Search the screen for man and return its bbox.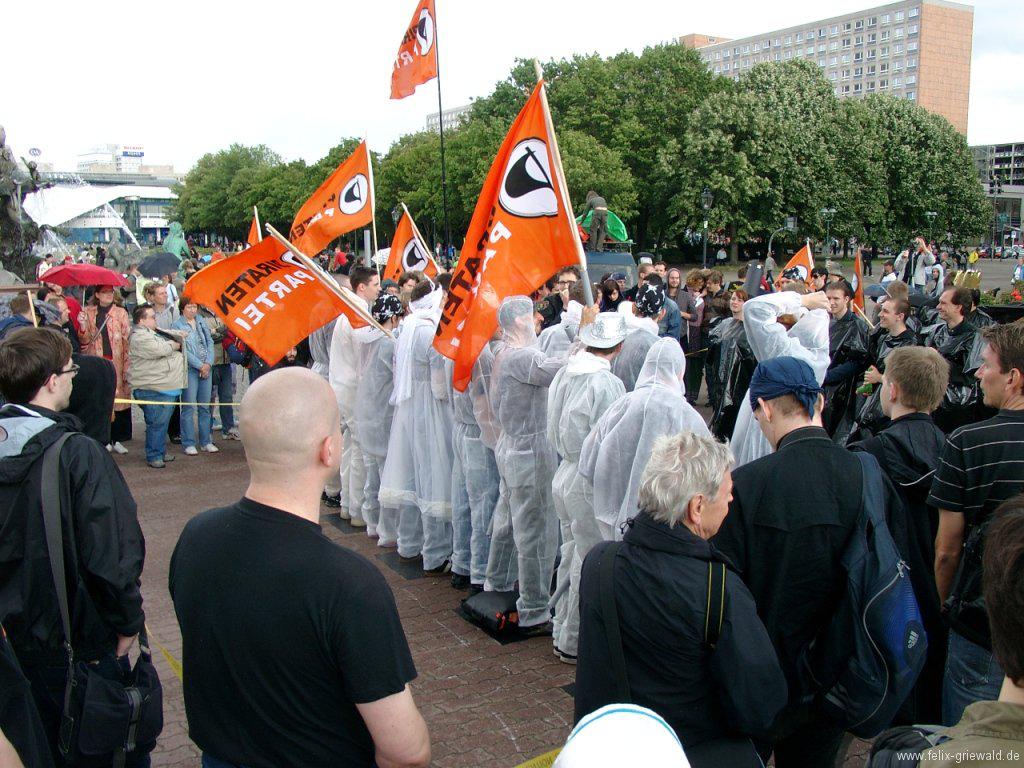
Found: {"left": 734, "top": 360, "right": 935, "bottom": 747}.
